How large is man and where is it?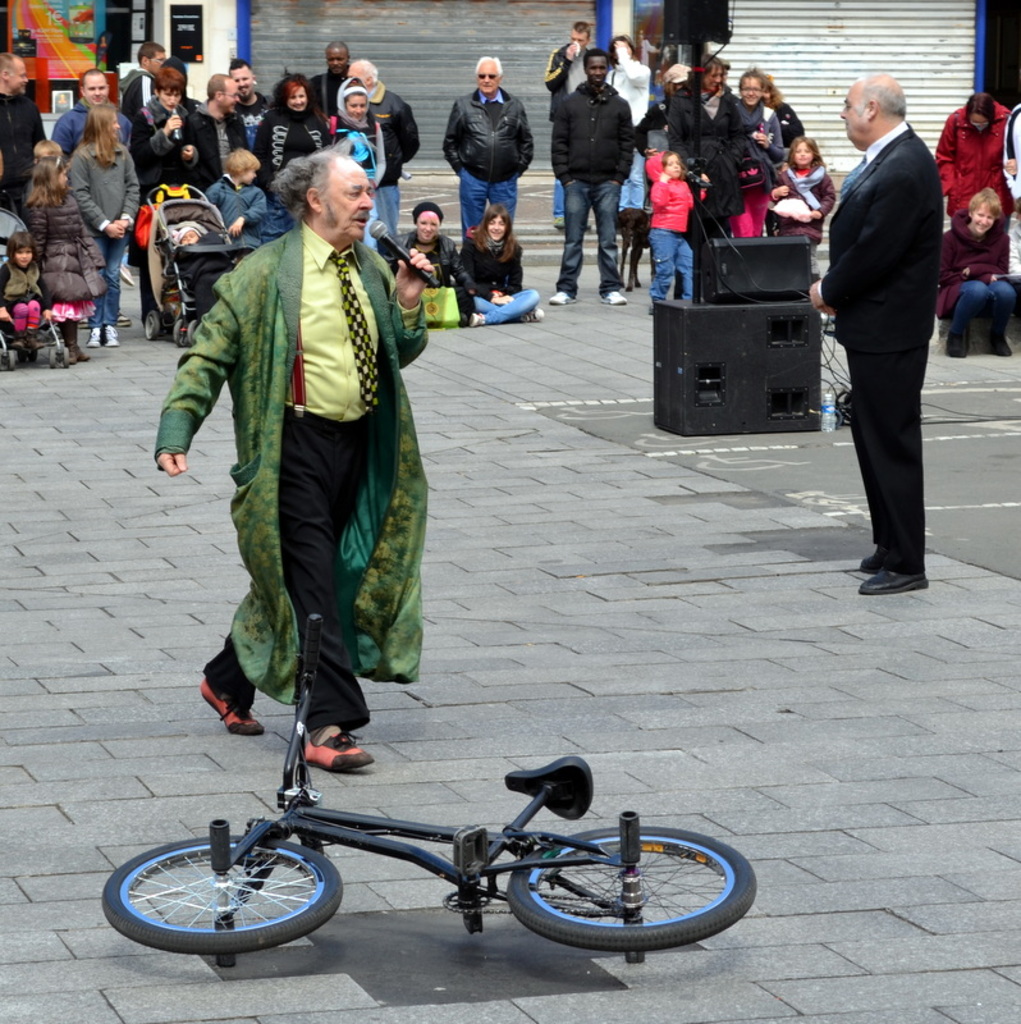
Bounding box: x1=348, y1=60, x2=420, y2=219.
